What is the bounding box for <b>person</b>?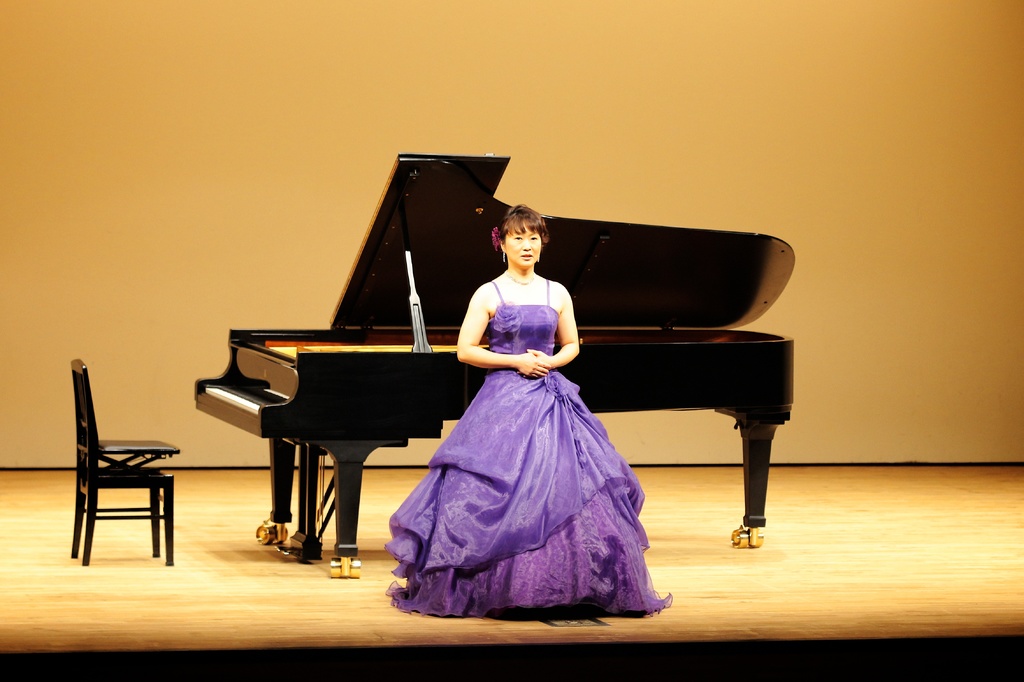
{"x1": 381, "y1": 149, "x2": 634, "y2": 610}.
